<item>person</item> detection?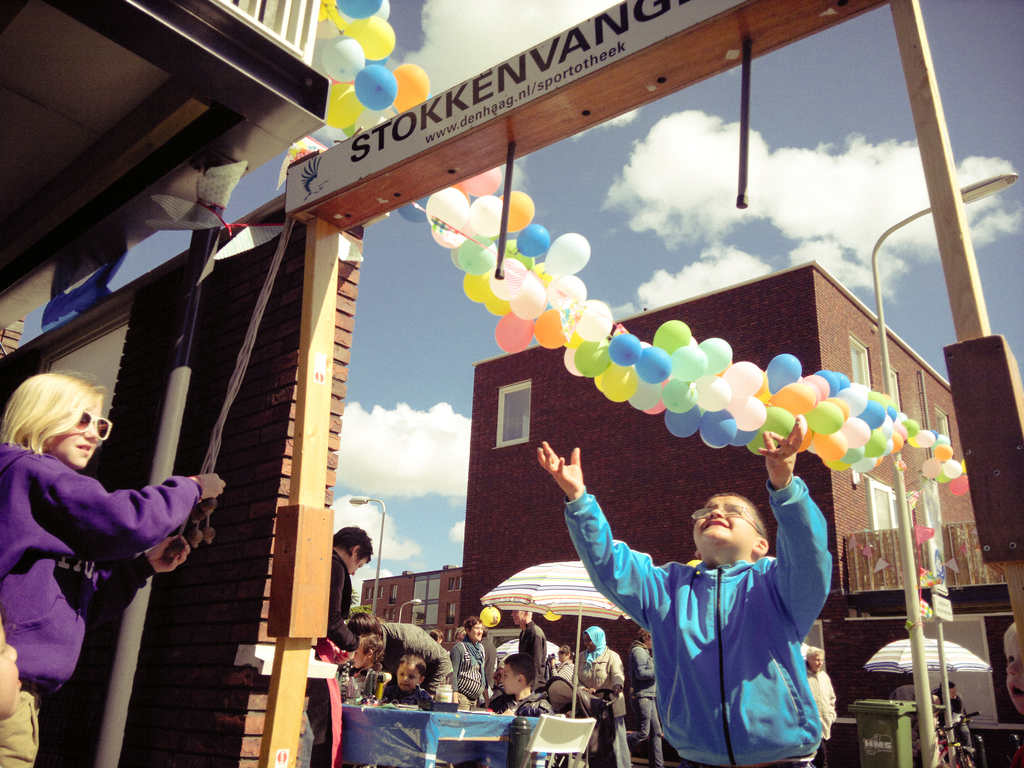
detection(998, 620, 1023, 717)
